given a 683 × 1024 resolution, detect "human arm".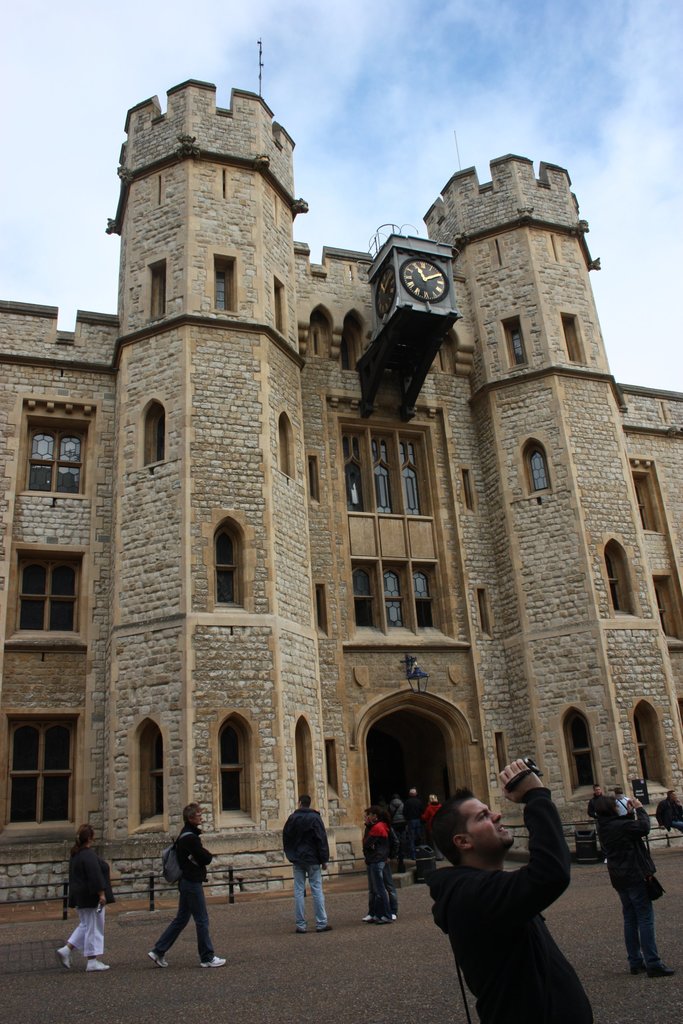
456,756,568,911.
